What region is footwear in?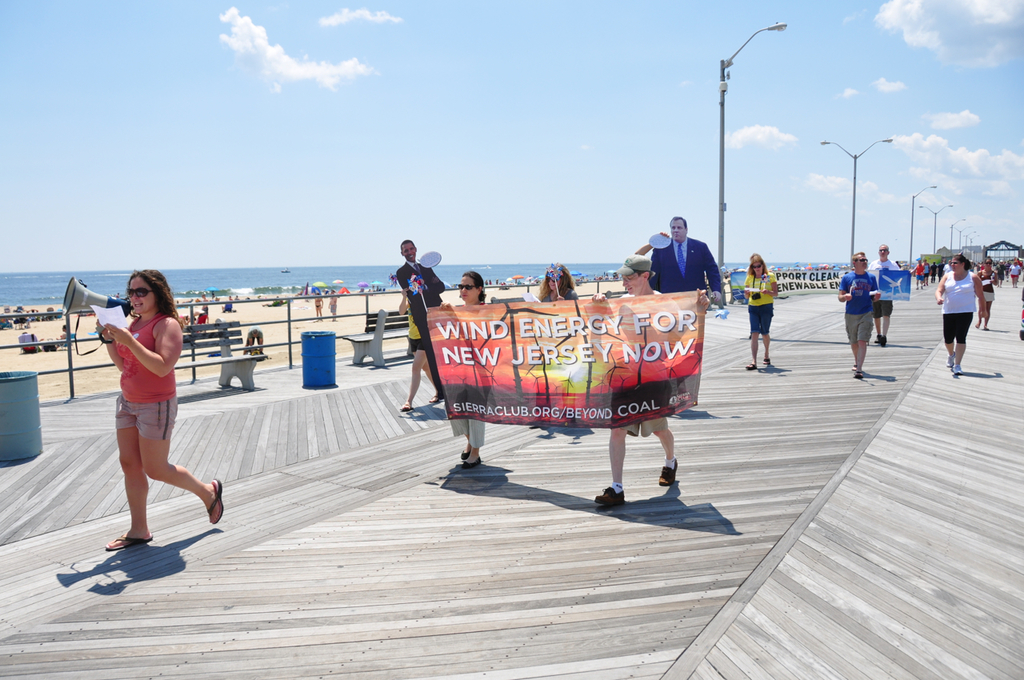
box(852, 363, 858, 371).
